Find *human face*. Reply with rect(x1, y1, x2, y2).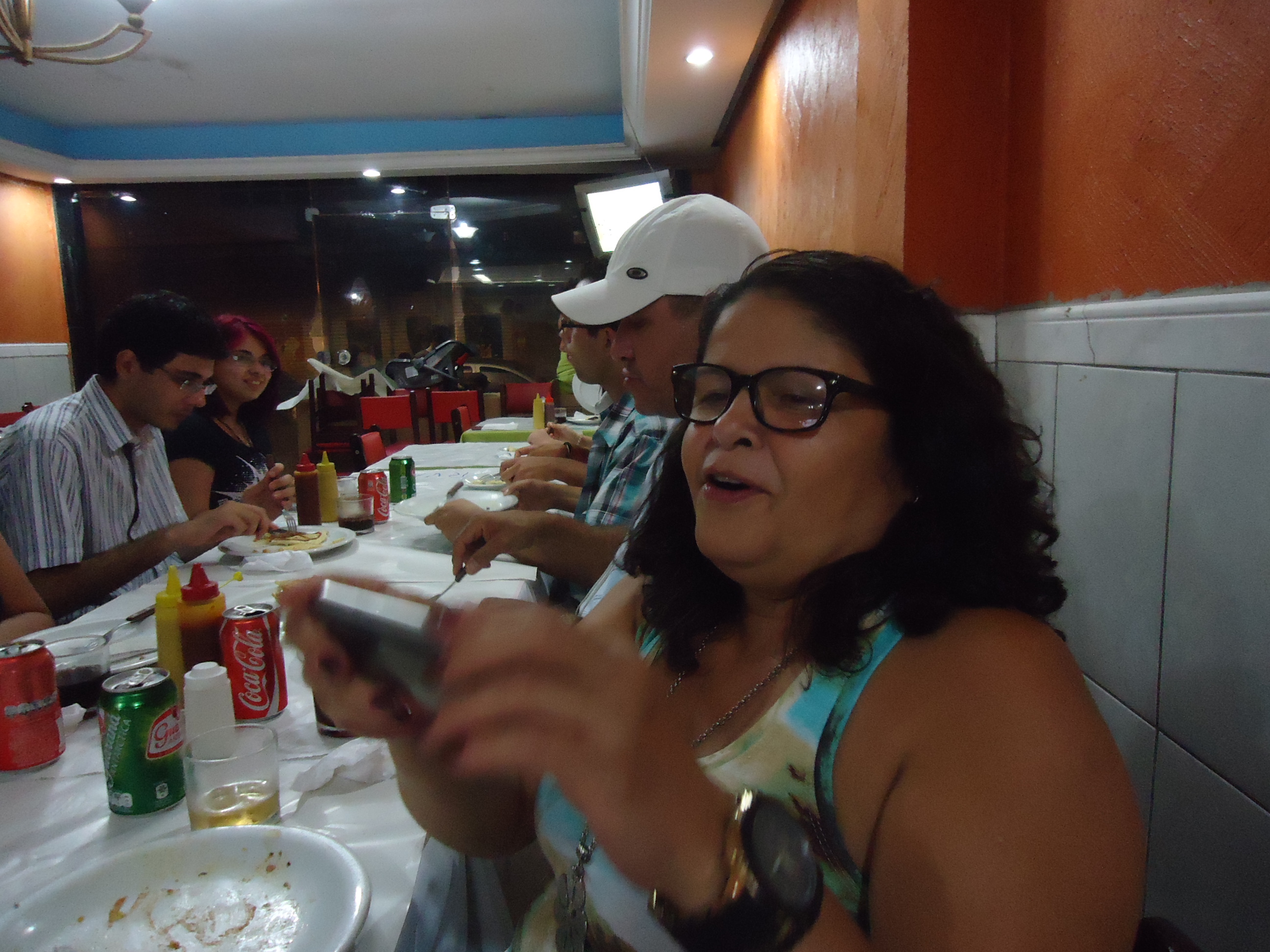
rect(106, 159, 134, 197).
